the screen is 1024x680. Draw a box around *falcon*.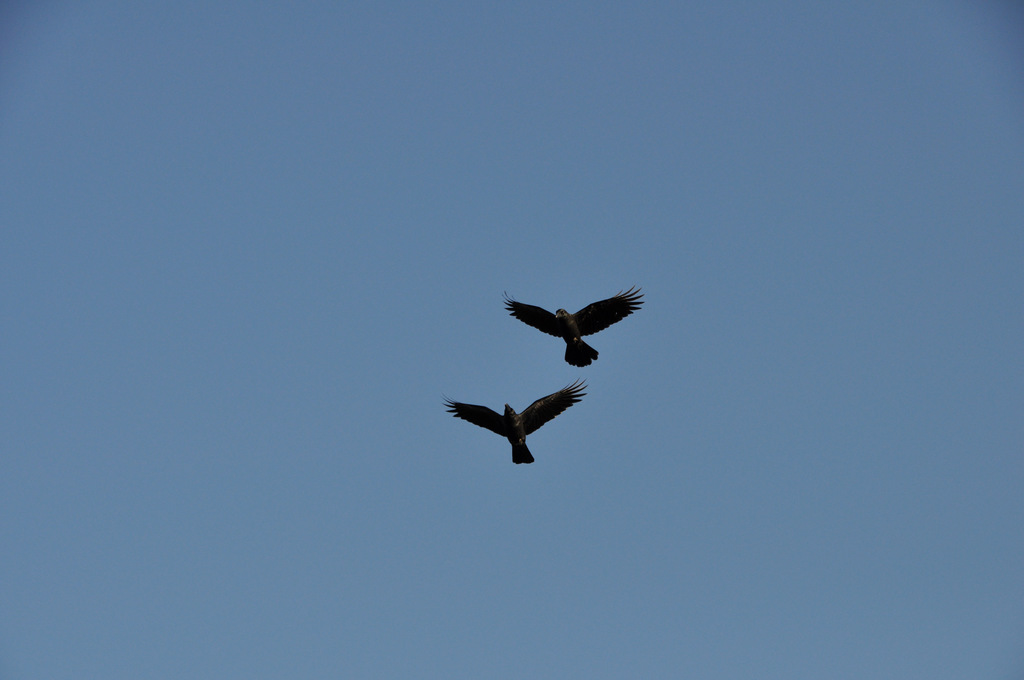
detection(500, 284, 646, 366).
